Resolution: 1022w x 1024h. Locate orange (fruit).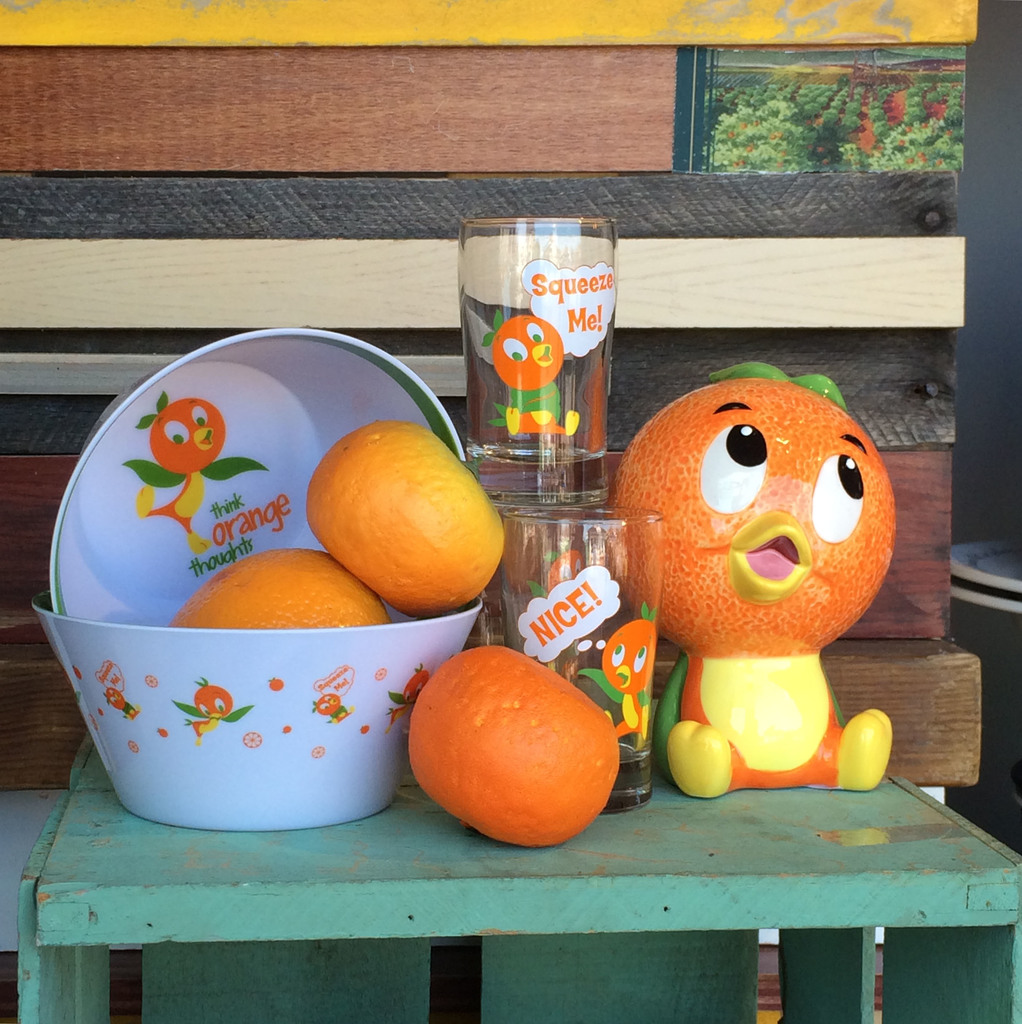
<bbox>311, 431, 524, 622</bbox>.
